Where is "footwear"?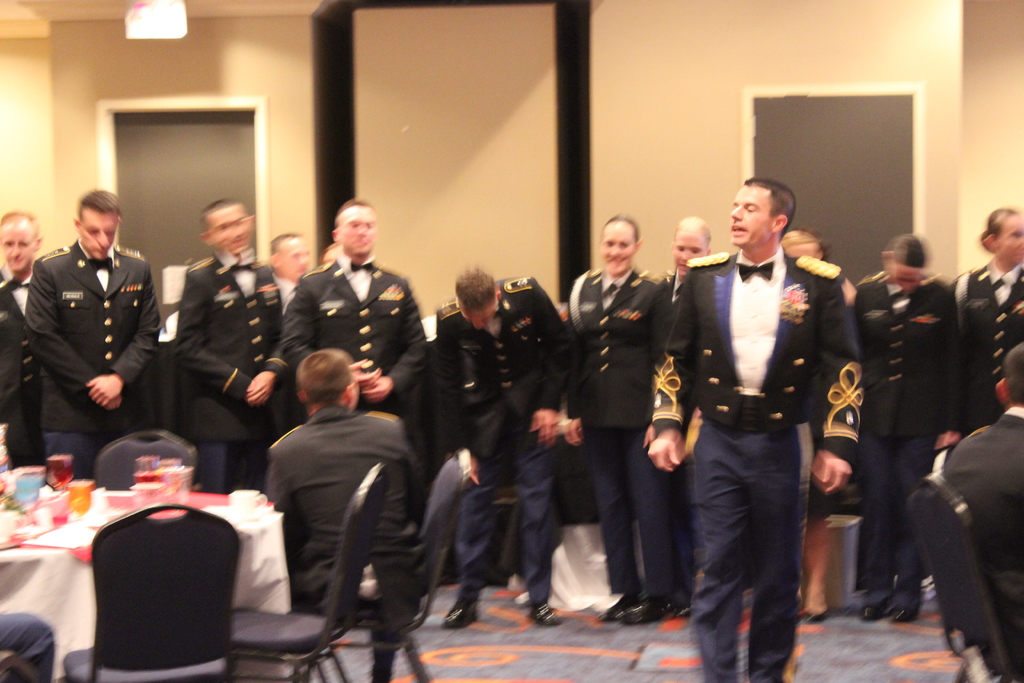
pyautogui.locateOnScreen(446, 598, 481, 632).
